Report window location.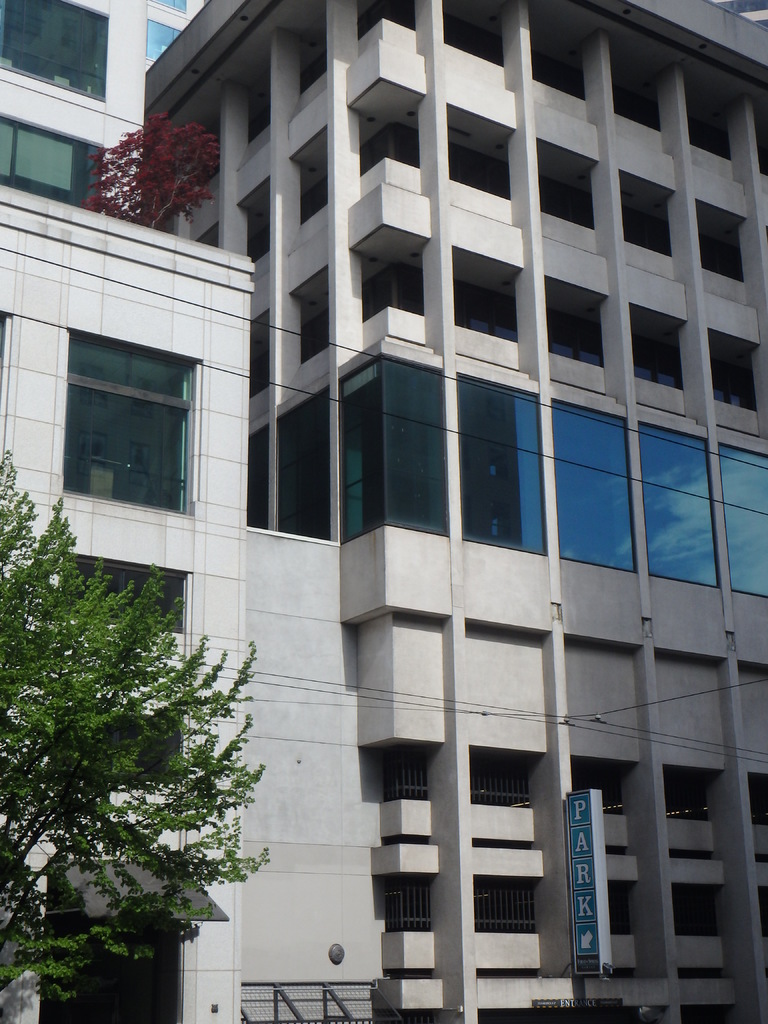
Report: pyautogui.locateOnScreen(301, 173, 330, 217).
